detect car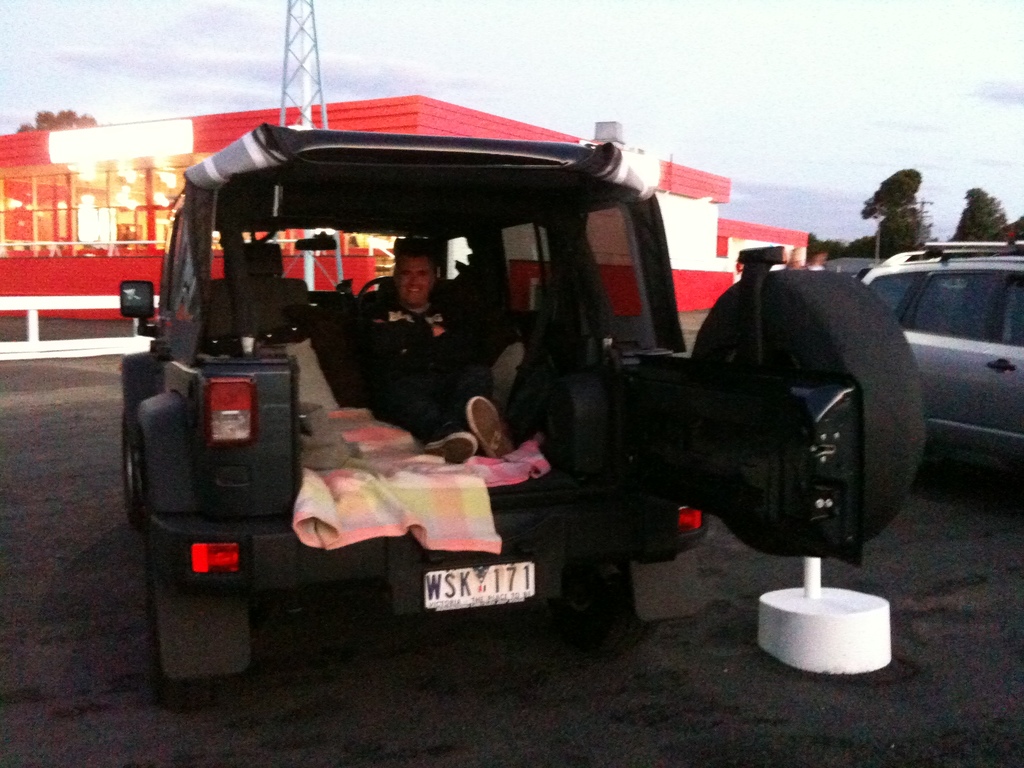
box(857, 236, 1023, 504)
